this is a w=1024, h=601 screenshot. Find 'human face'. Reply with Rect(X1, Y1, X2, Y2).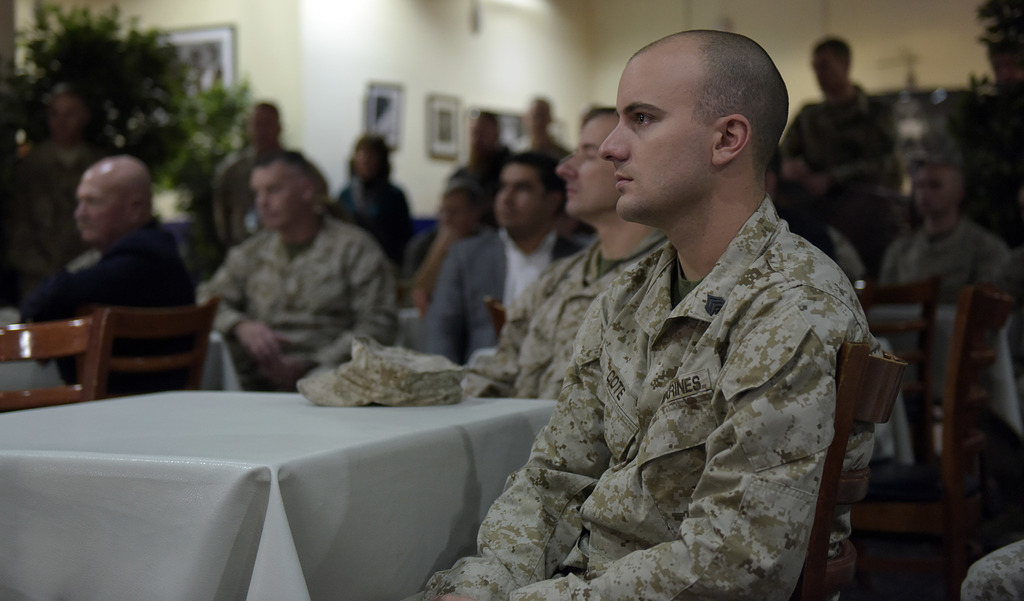
Rect(252, 168, 303, 227).
